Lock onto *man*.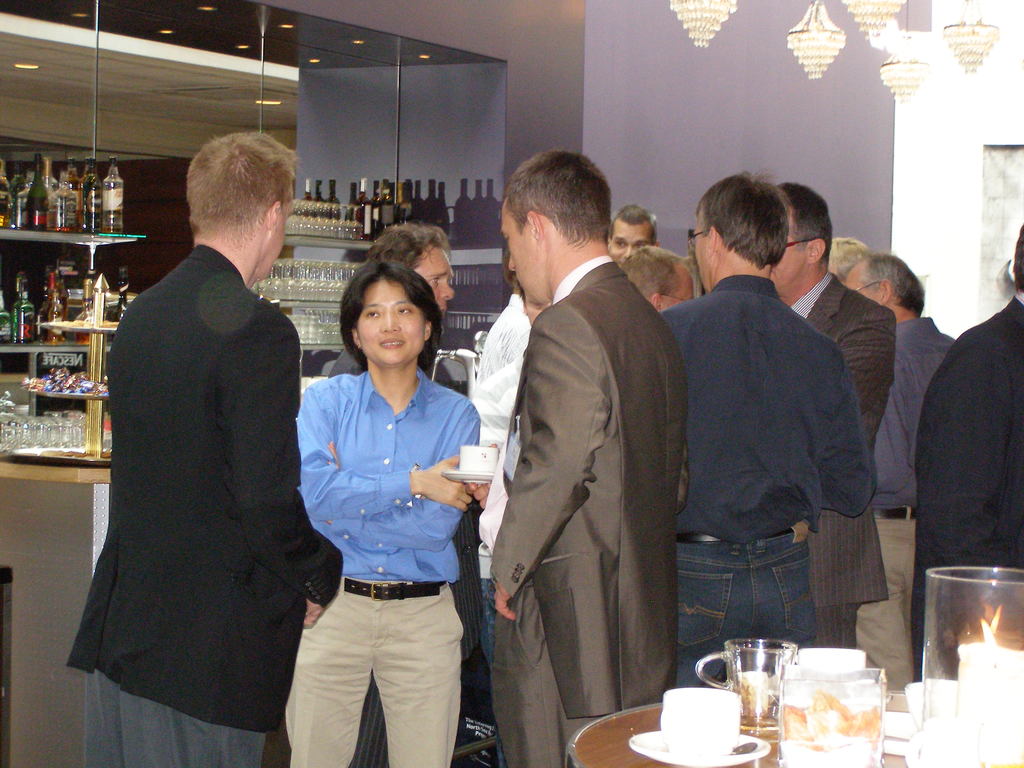
Locked: region(627, 238, 696, 319).
